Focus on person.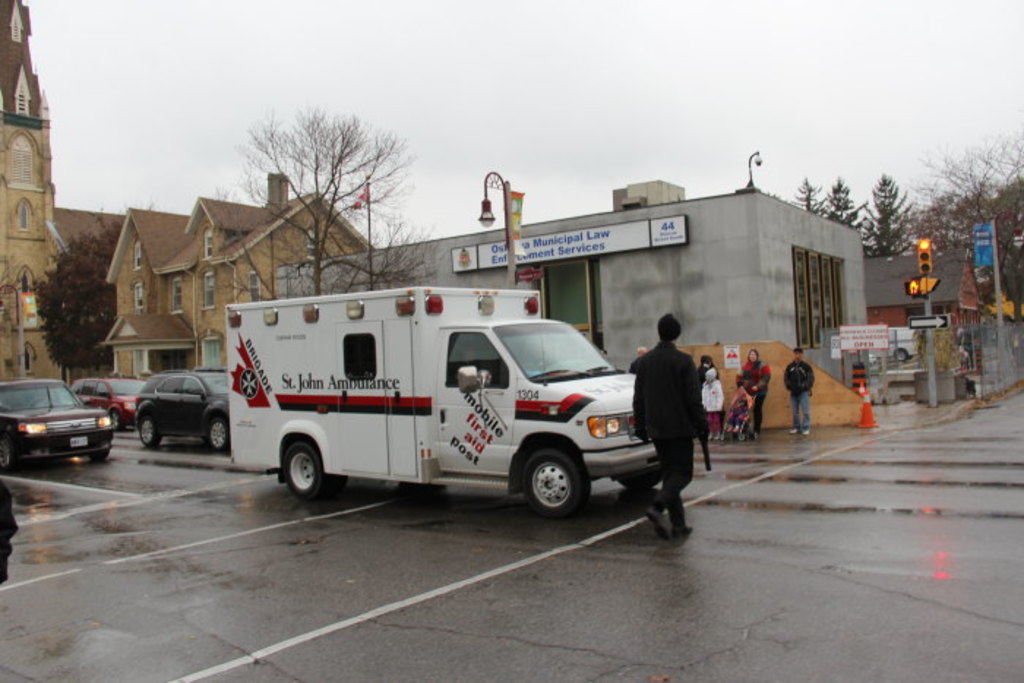
Focused at rect(786, 341, 815, 436).
